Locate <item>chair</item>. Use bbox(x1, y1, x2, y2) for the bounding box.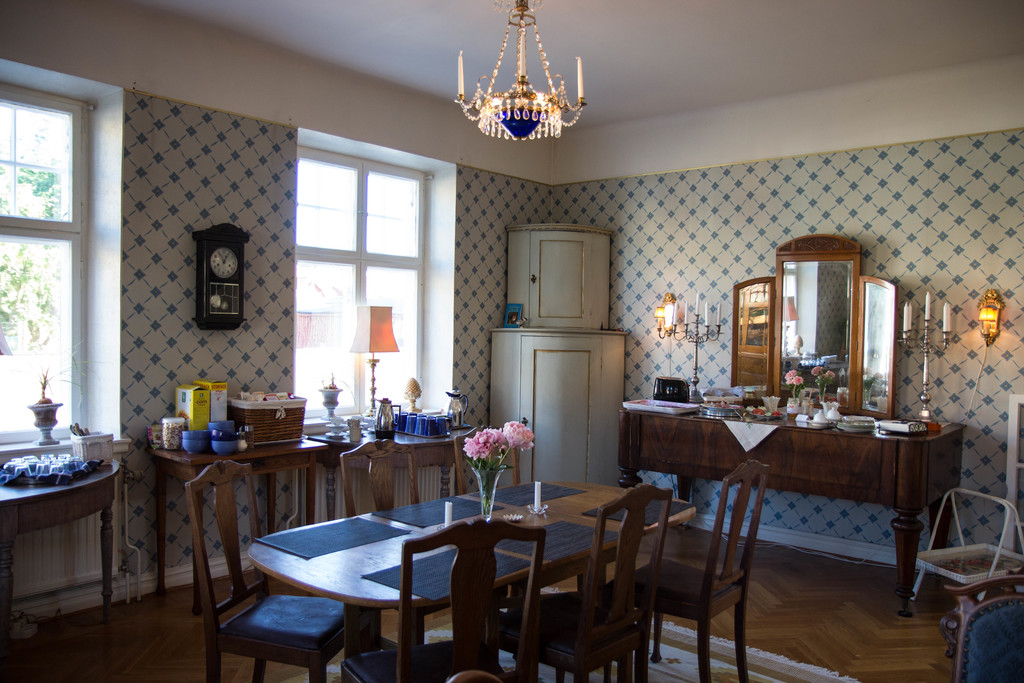
bbox(339, 440, 467, 641).
